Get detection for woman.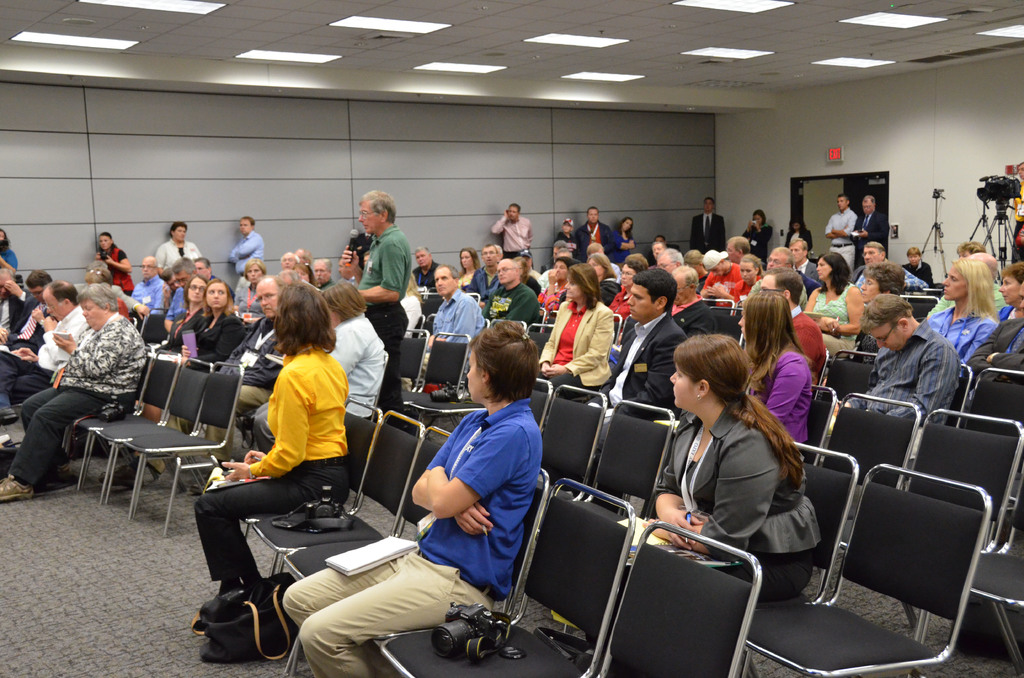
Detection: [249, 284, 388, 449].
